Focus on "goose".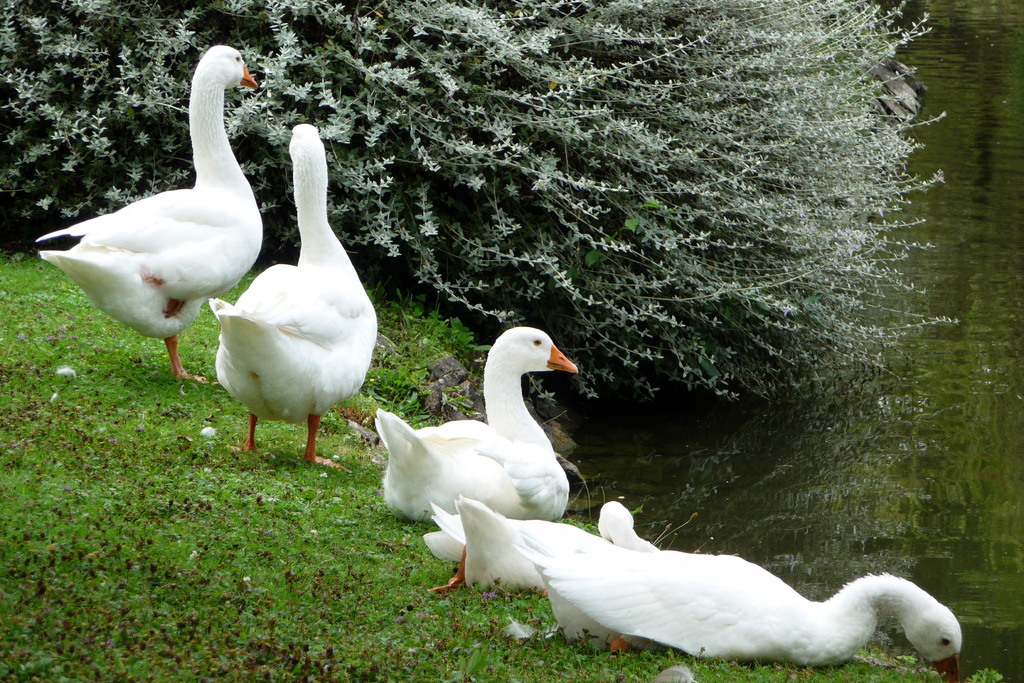
Focused at <region>522, 531, 968, 657</region>.
